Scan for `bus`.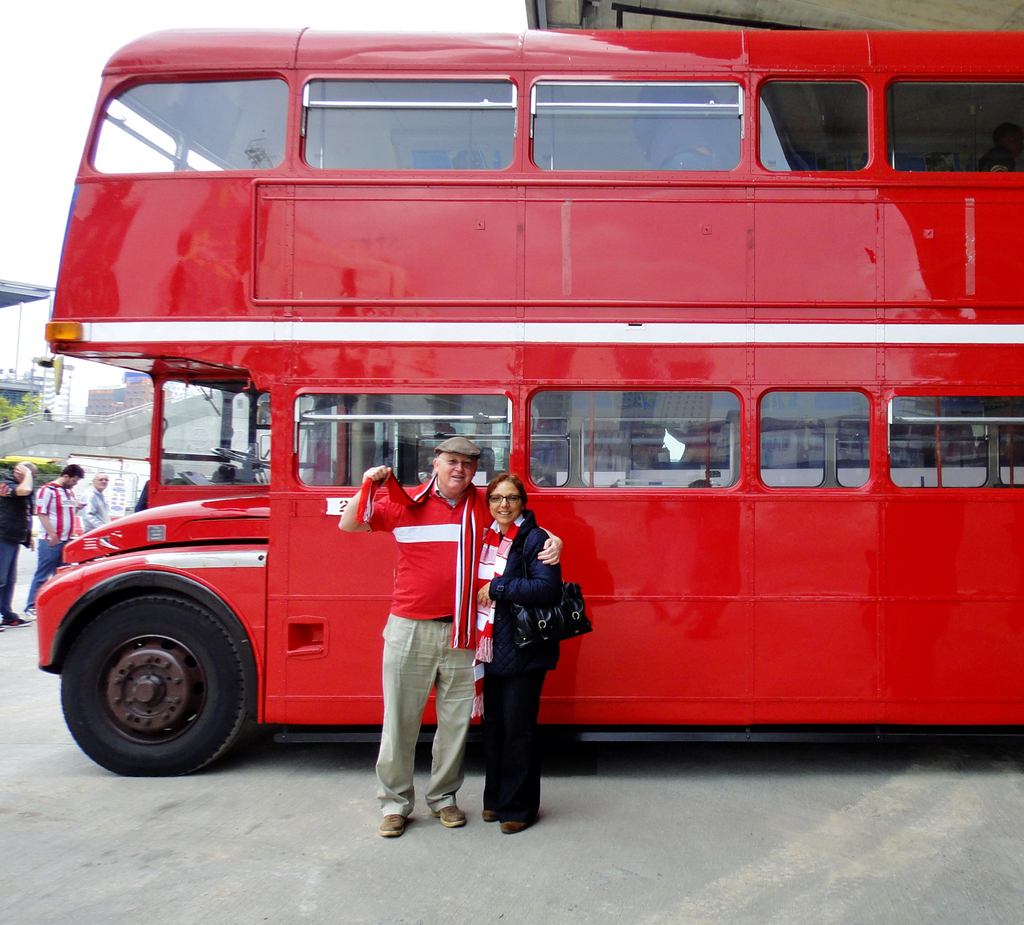
Scan result: region(24, 21, 1023, 777).
